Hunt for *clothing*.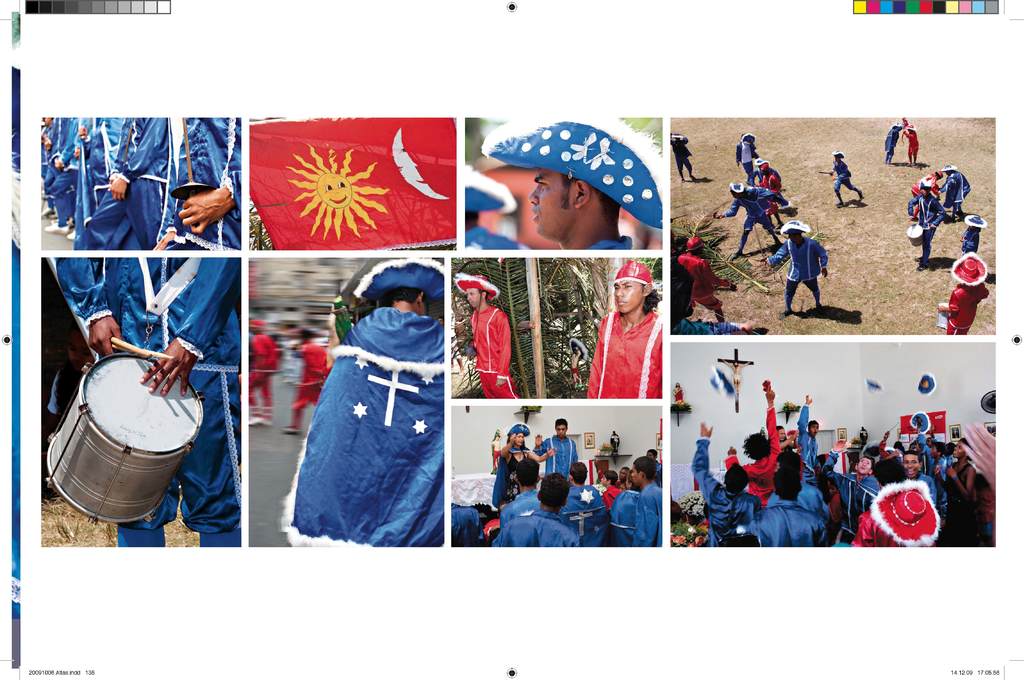
Hunted down at bbox=[909, 176, 954, 205].
